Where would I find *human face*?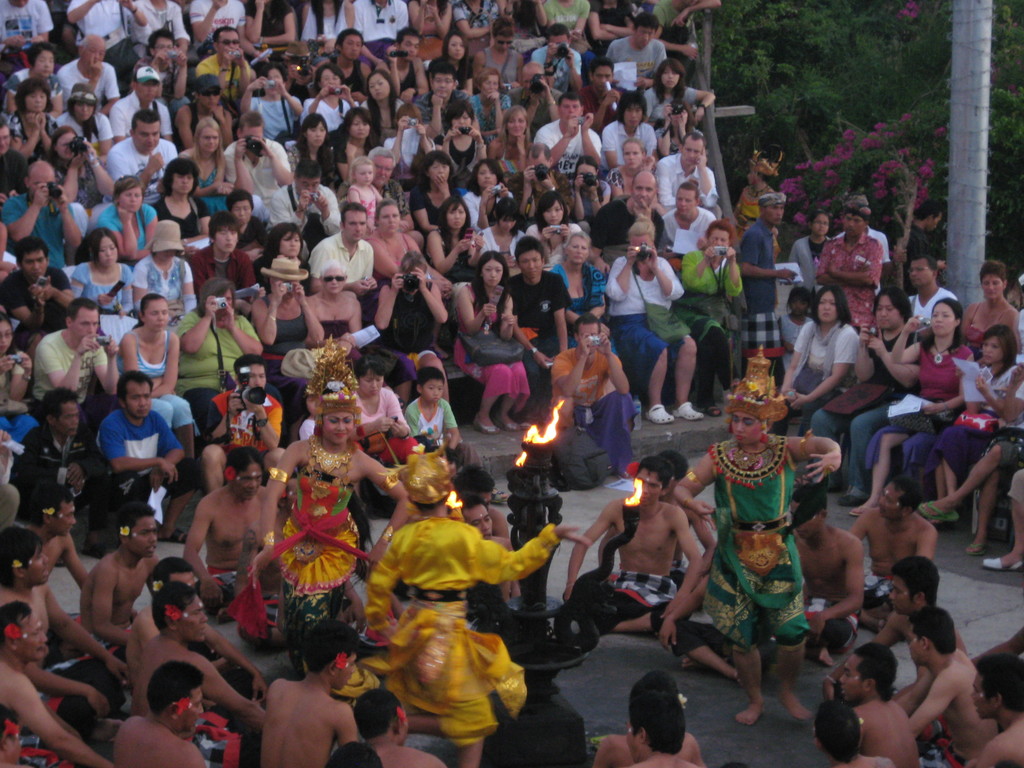
At (308,114,326,148).
